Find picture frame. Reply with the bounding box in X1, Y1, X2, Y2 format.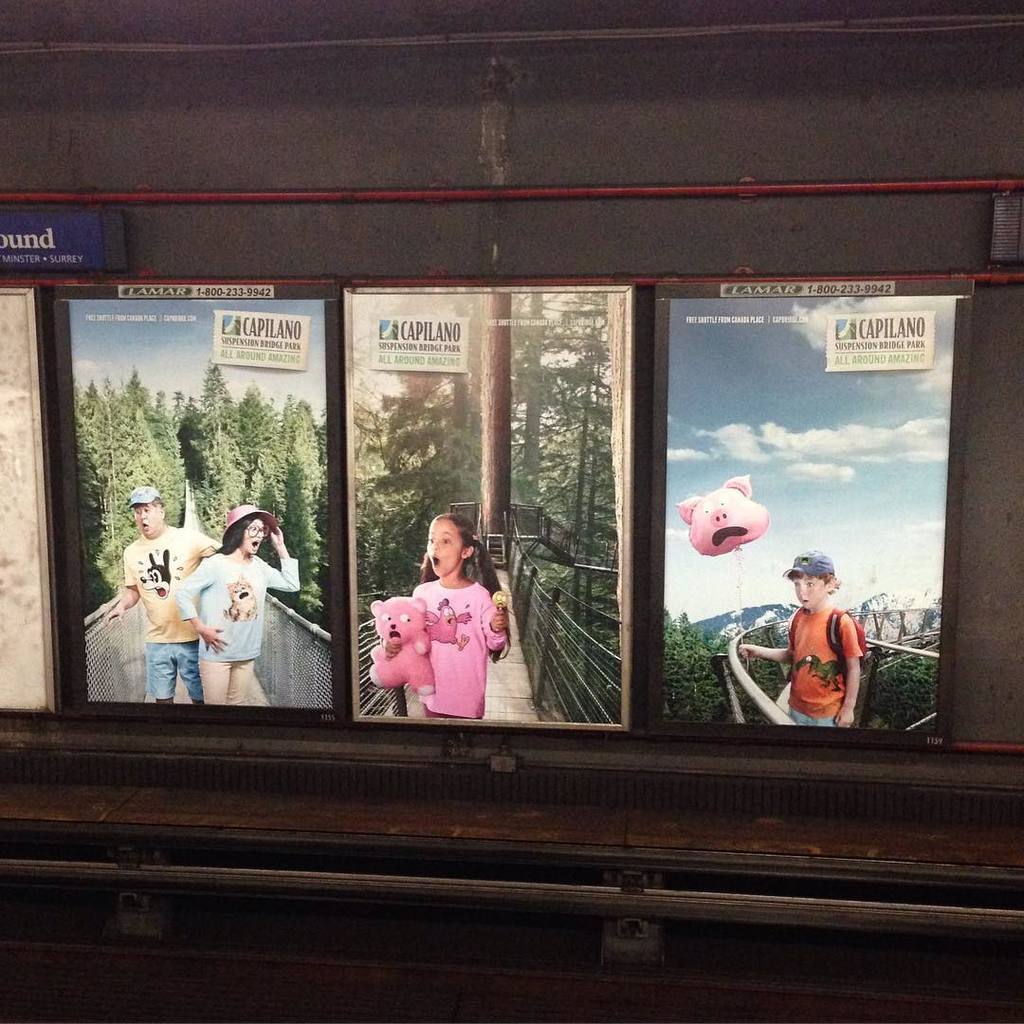
649, 273, 971, 749.
